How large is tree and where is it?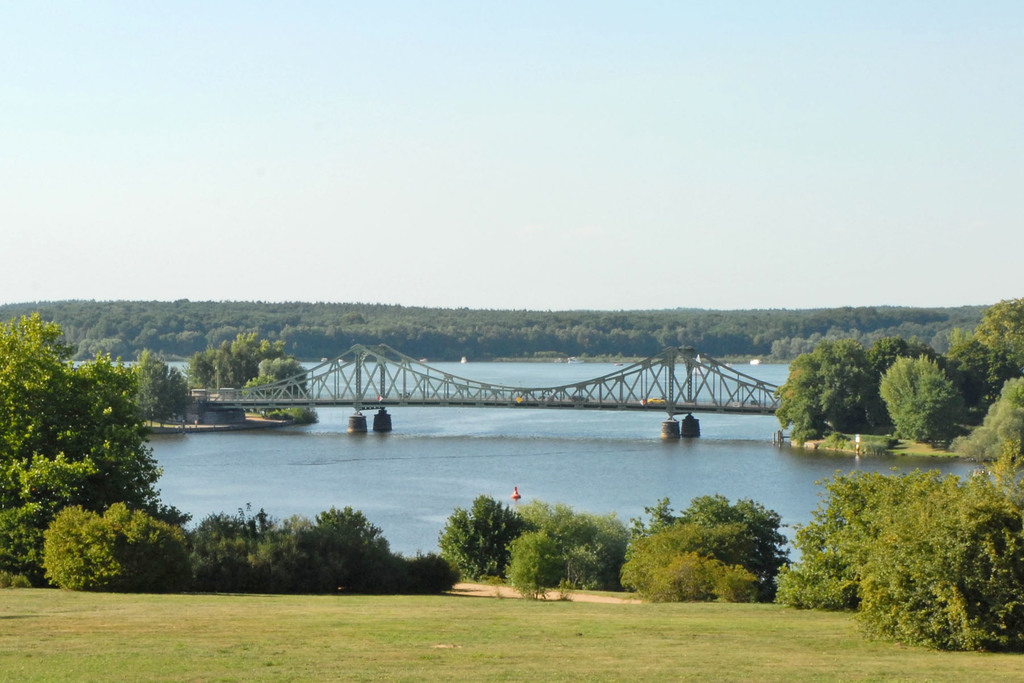
Bounding box: {"x1": 263, "y1": 504, "x2": 392, "y2": 597}.
